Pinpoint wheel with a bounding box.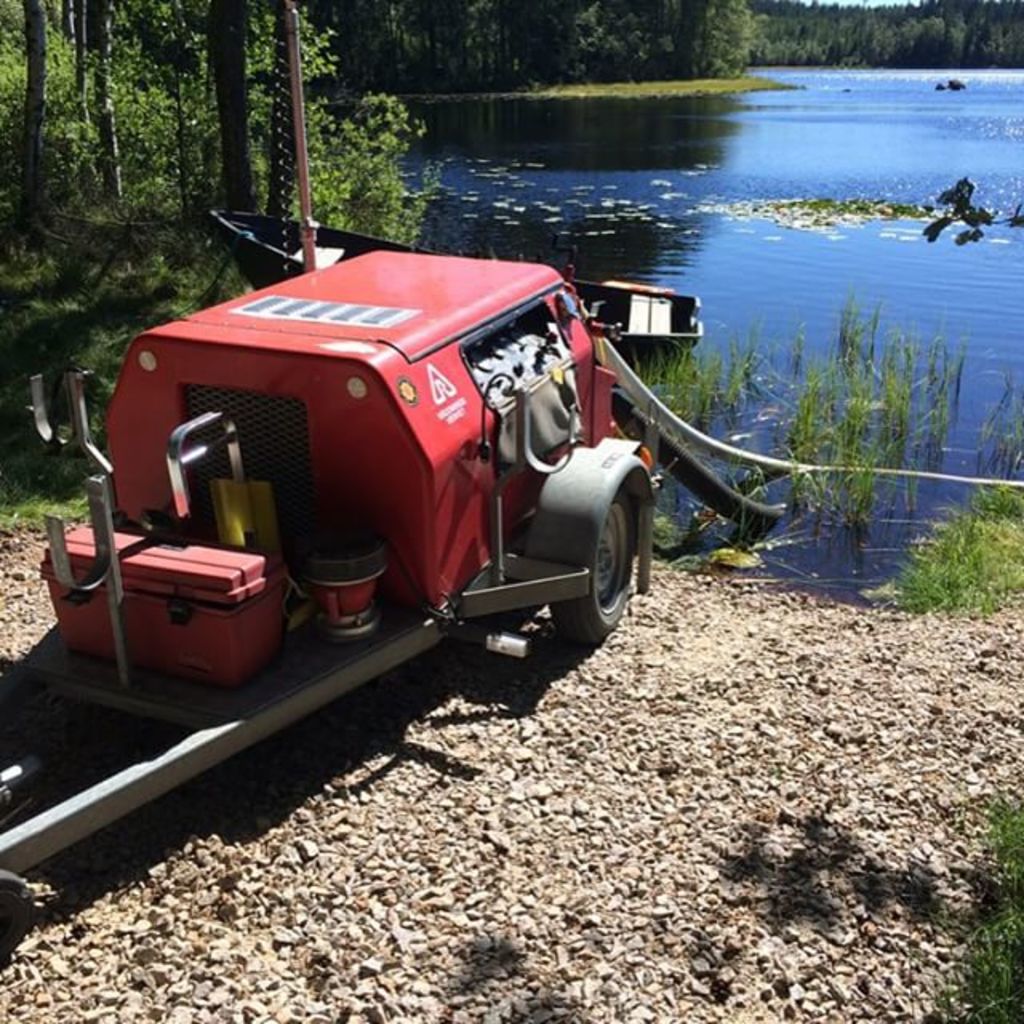
(x1=549, y1=480, x2=632, y2=651).
